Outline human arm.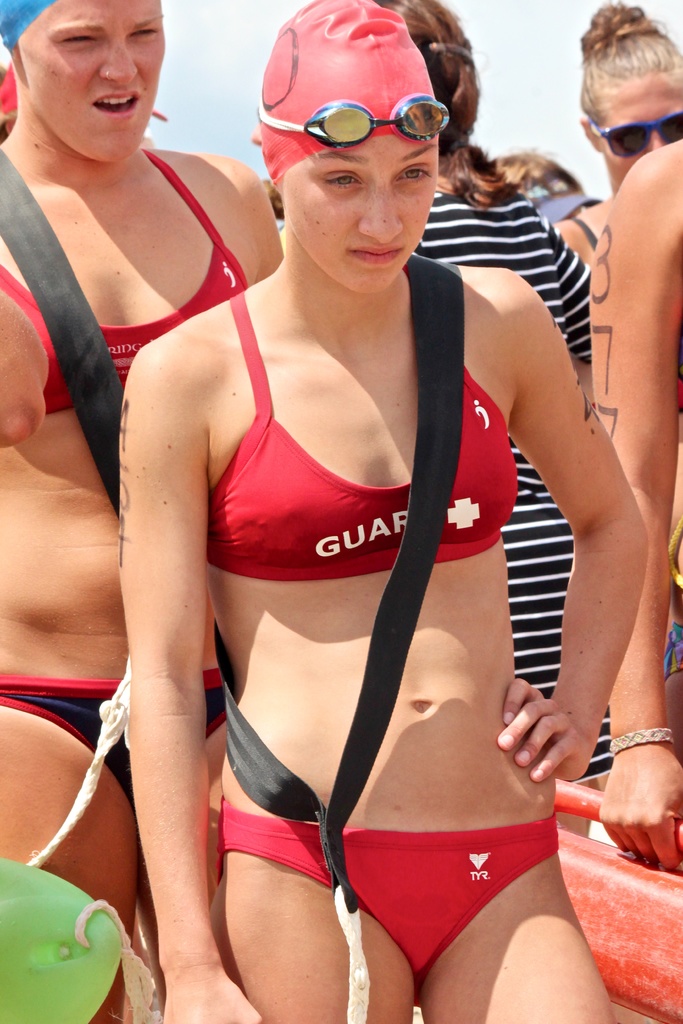
Outline: [left=594, top=141, right=682, bottom=870].
